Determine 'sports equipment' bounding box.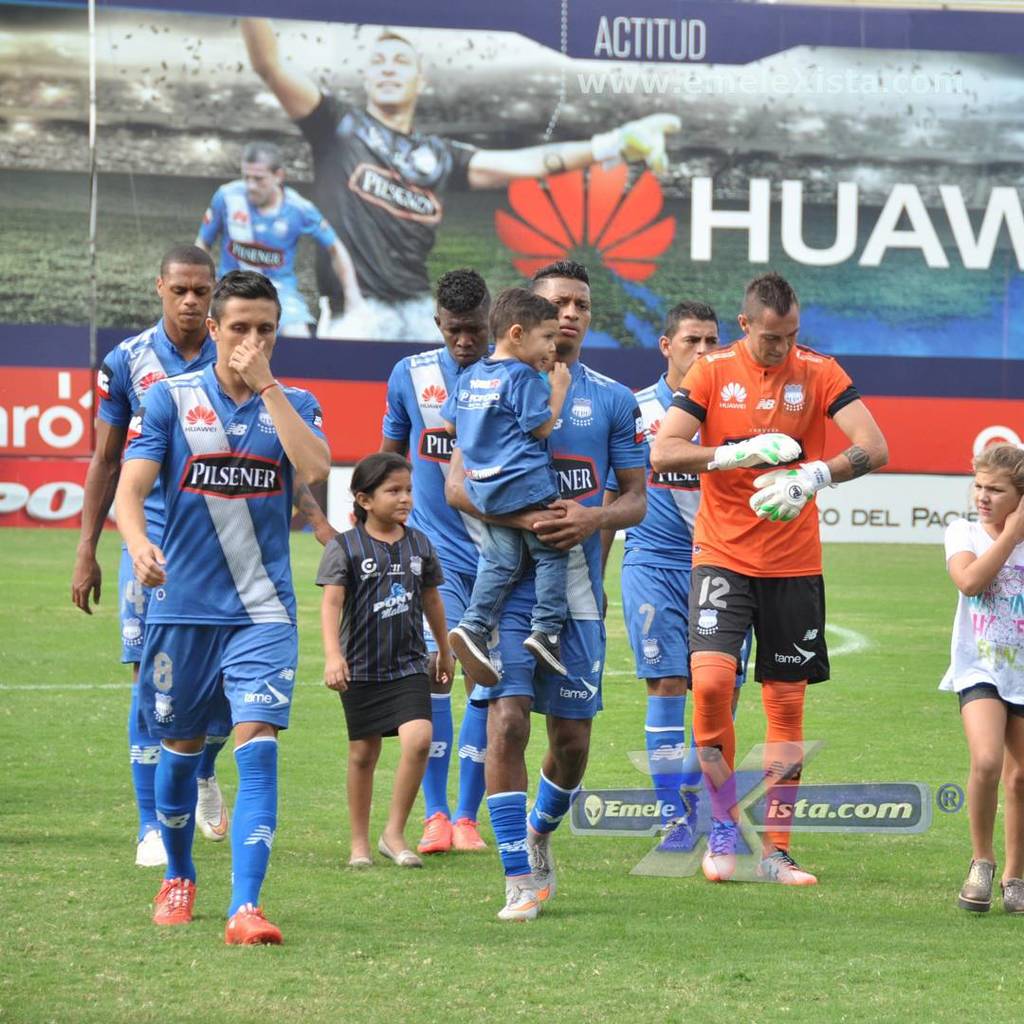
Determined: detection(223, 905, 281, 944).
